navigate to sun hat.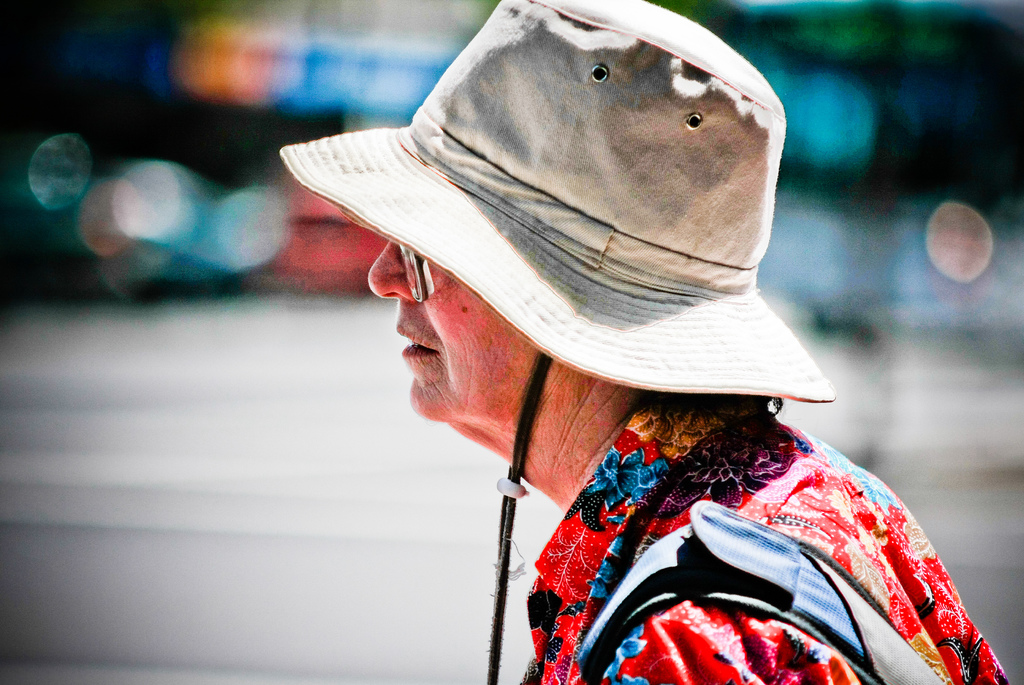
Navigation target: 273, 0, 845, 426.
